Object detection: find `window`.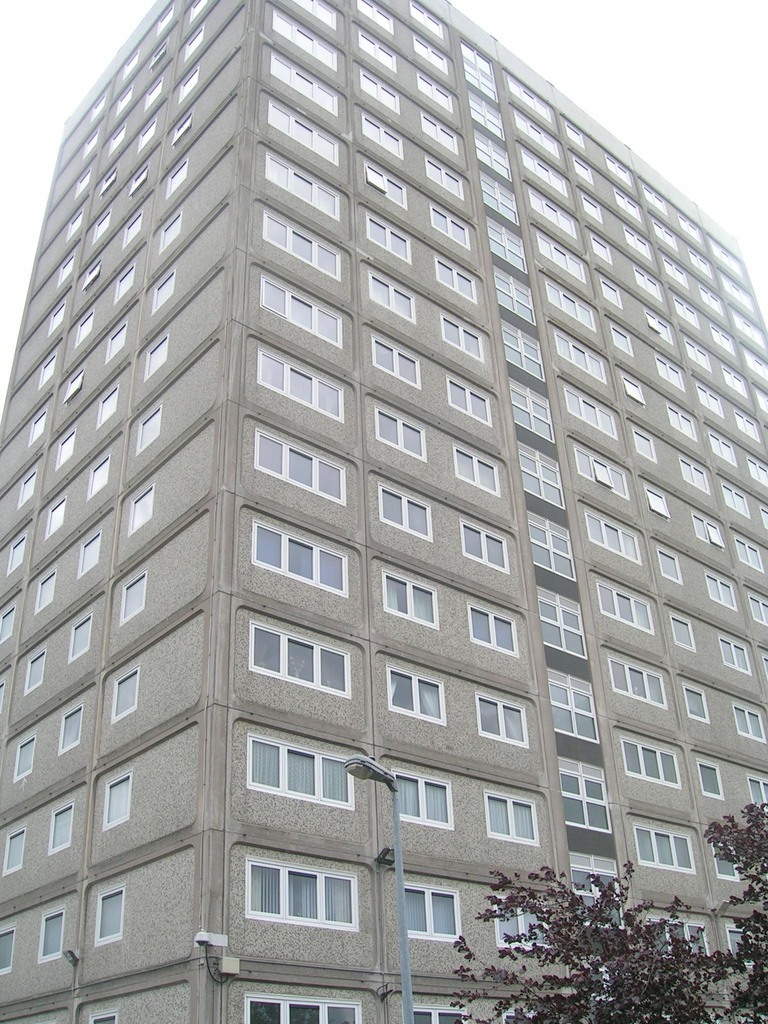
<region>573, 443, 627, 501</region>.
